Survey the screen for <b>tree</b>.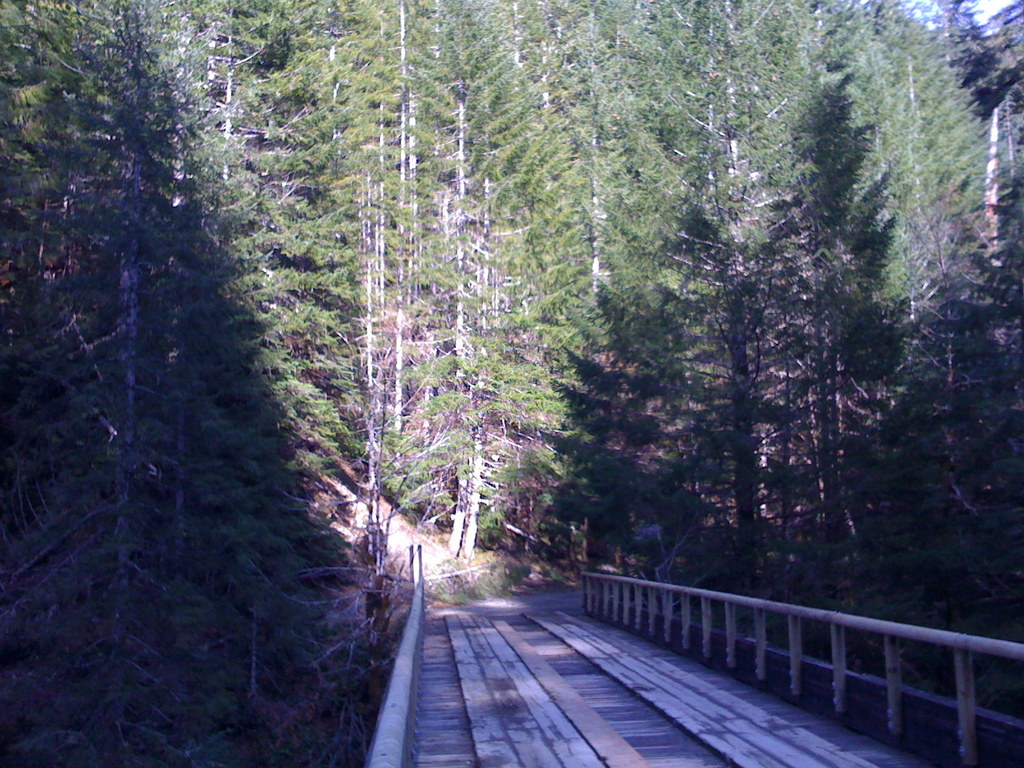
Survey found: box=[123, 0, 1023, 636].
